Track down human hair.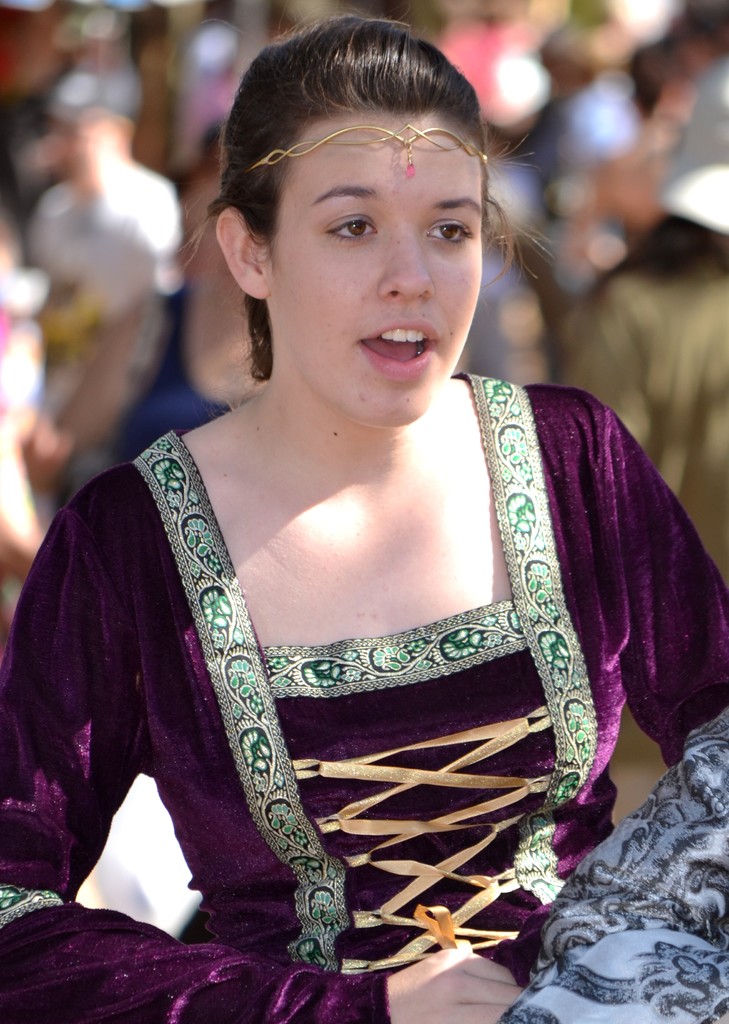
Tracked to box(195, 61, 542, 410).
